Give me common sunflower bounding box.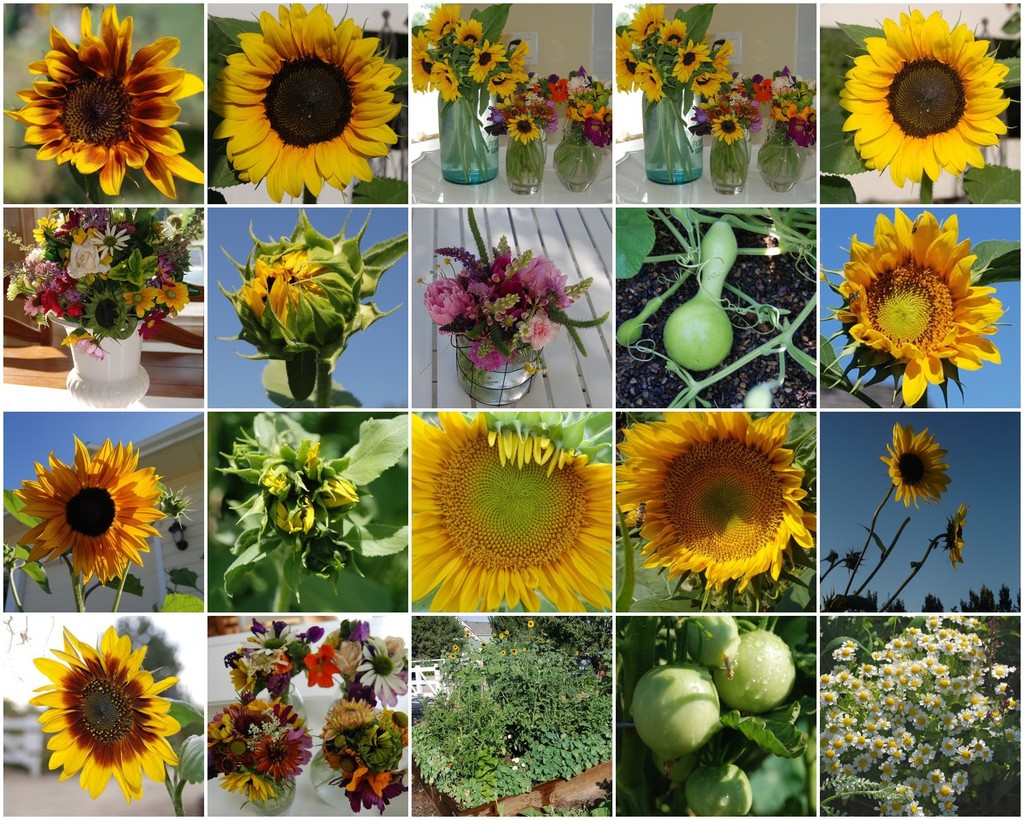
l=9, t=9, r=211, b=195.
